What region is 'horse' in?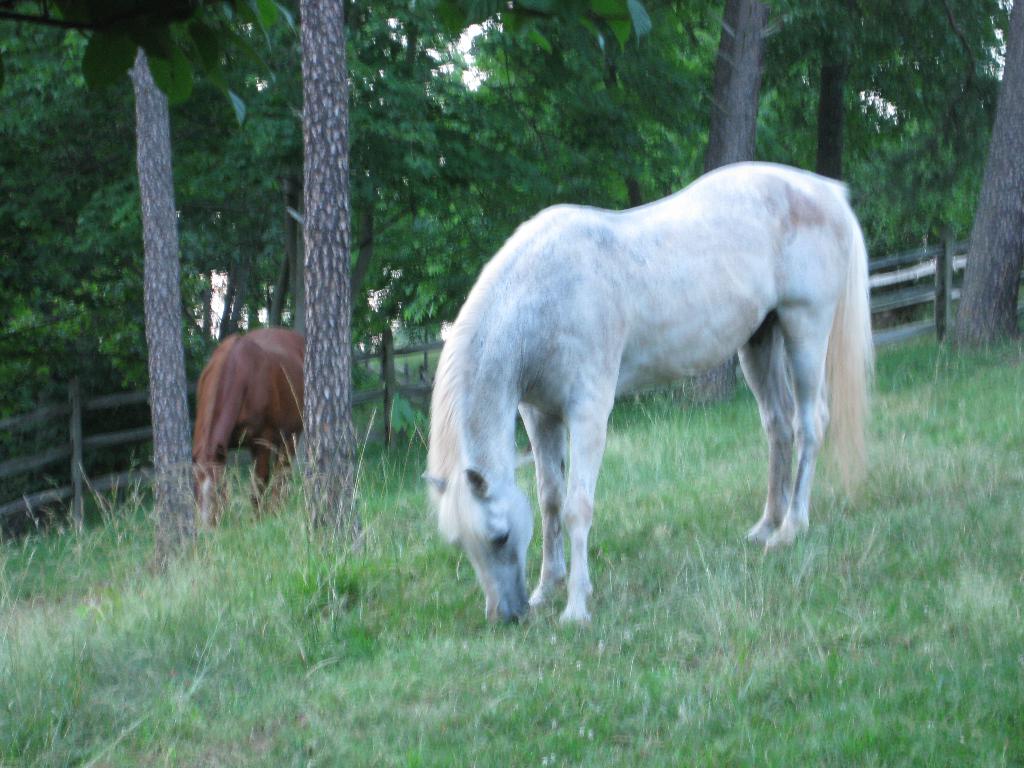
424,157,884,625.
